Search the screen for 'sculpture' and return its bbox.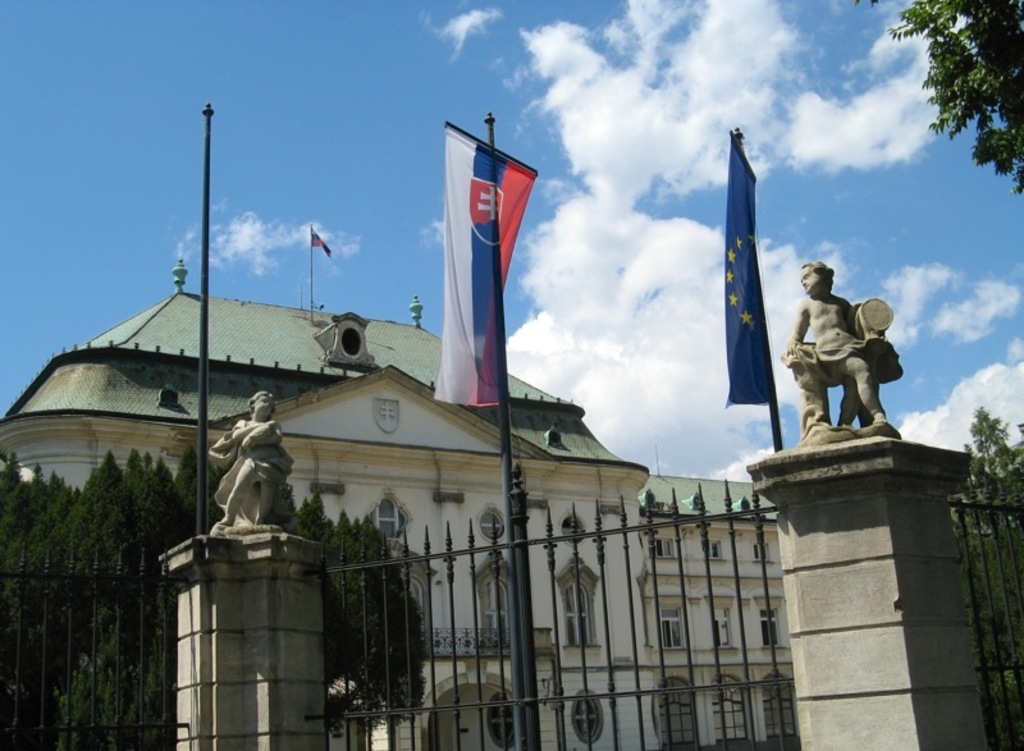
Found: select_region(769, 257, 910, 454).
